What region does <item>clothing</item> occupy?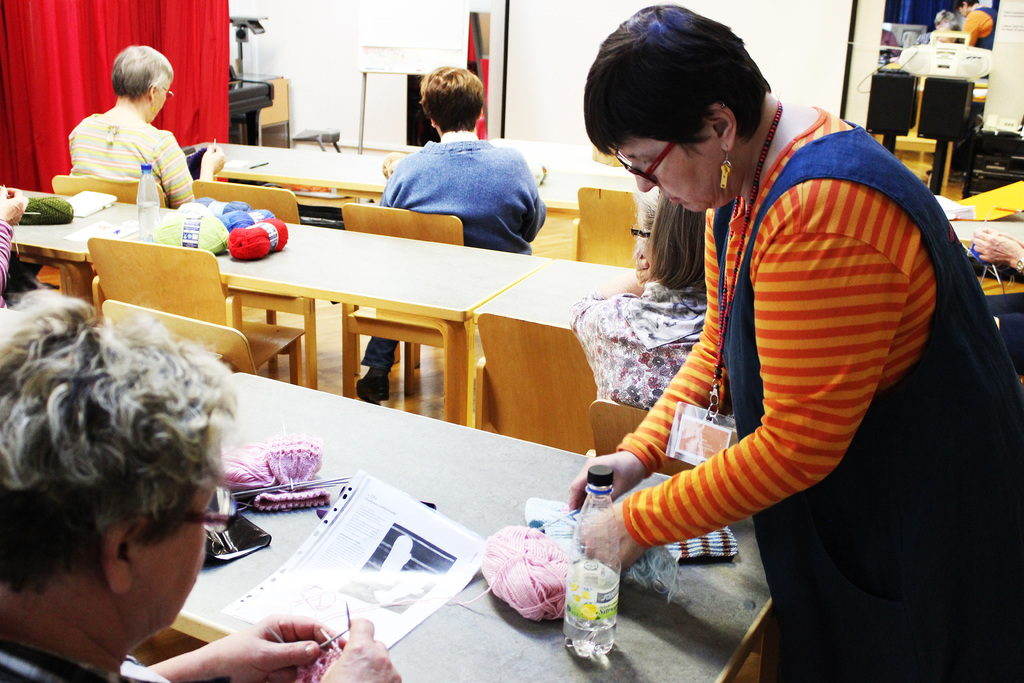
(left=0, top=628, right=163, bottom=682).
